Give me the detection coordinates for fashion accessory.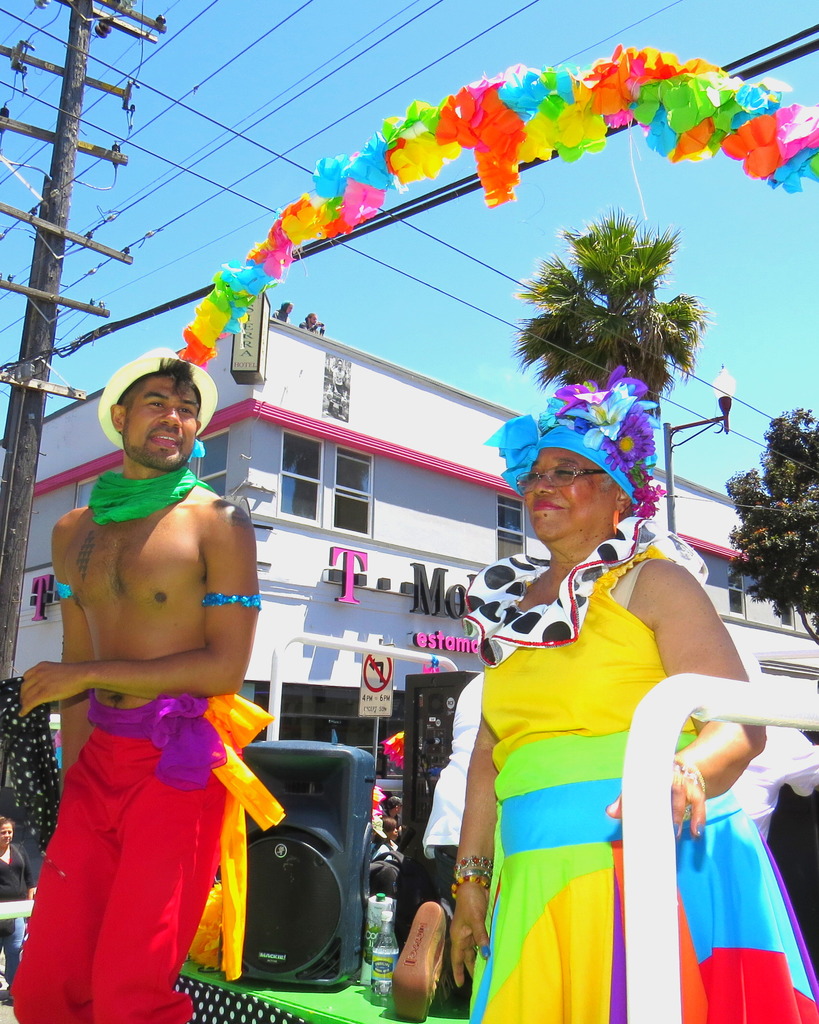
pyautogui.locateOnScreen(203, 593, 264, 614).
